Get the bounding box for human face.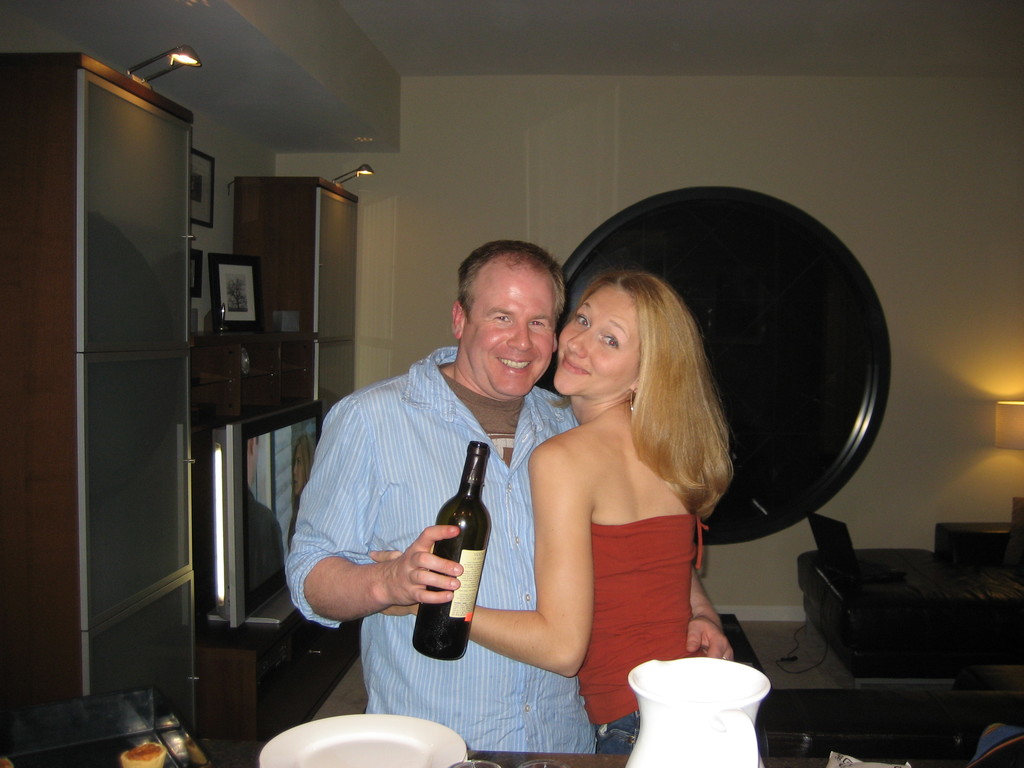
(460,262,556,396).
